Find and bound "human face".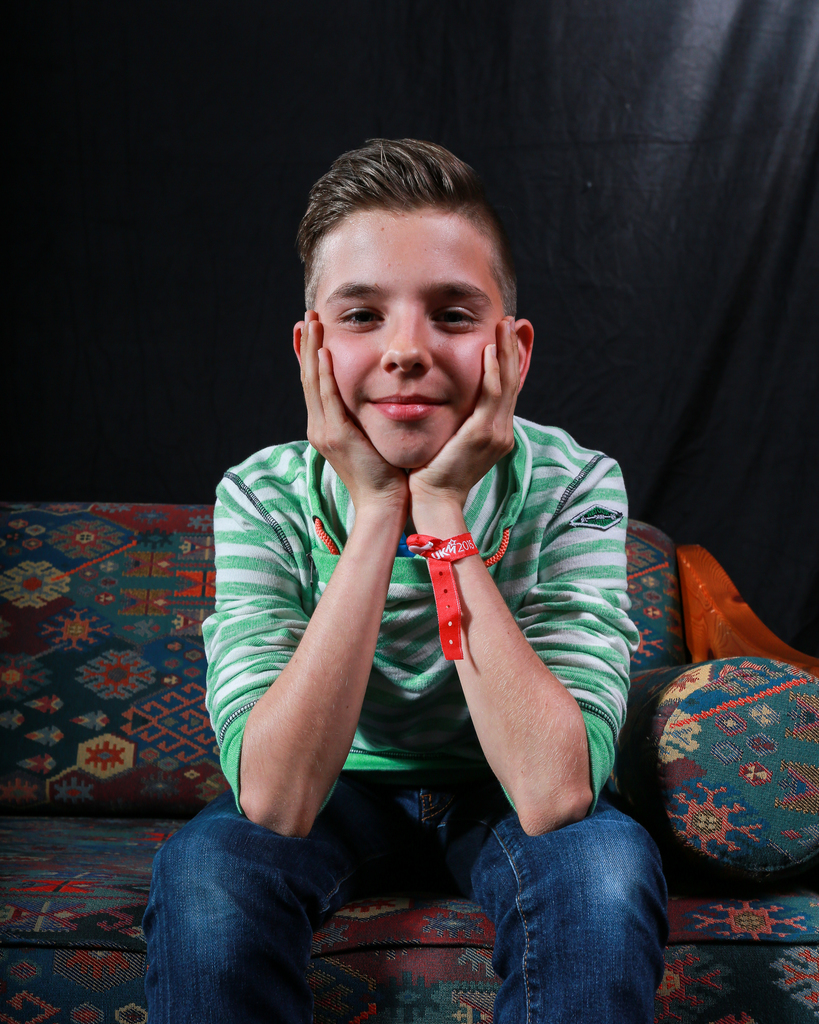
Bound: x1=313, y1=212, x2=510, y2=471.
